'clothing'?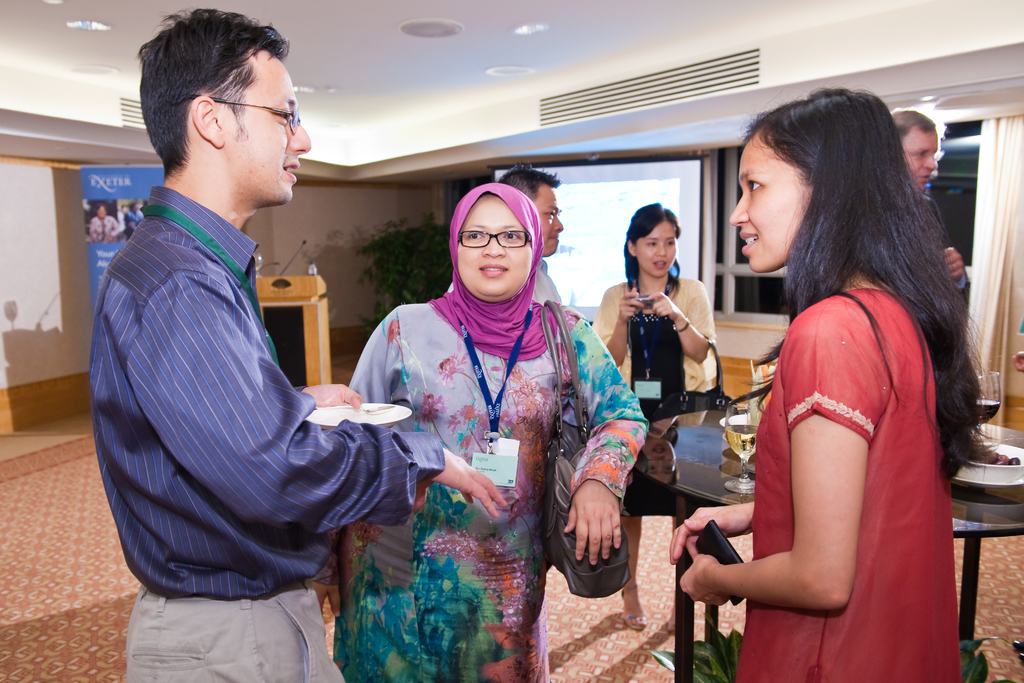
123:210:143:242
